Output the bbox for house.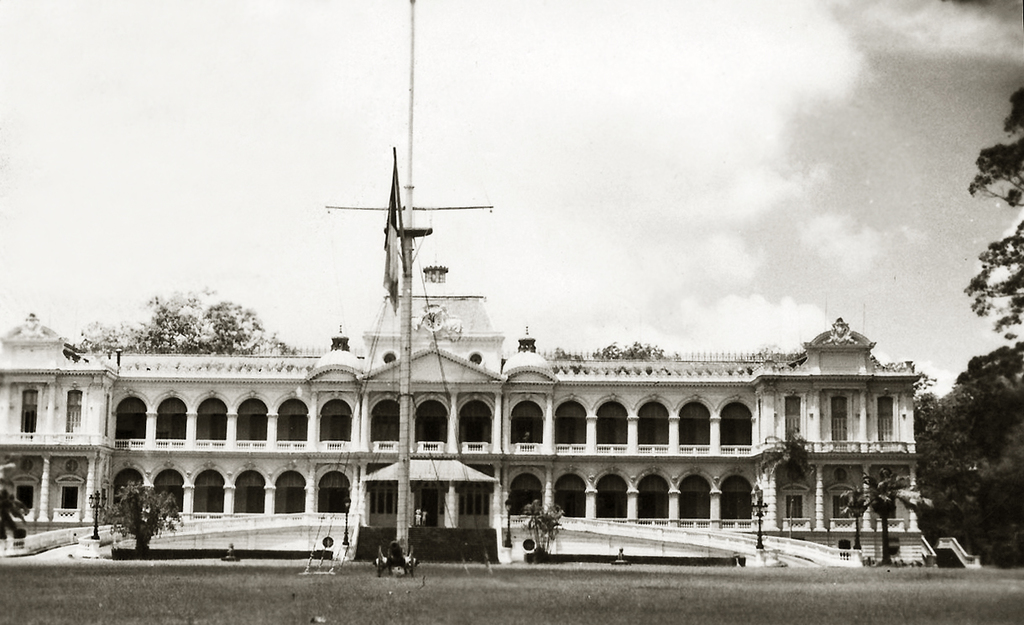
58:188:909:565.
